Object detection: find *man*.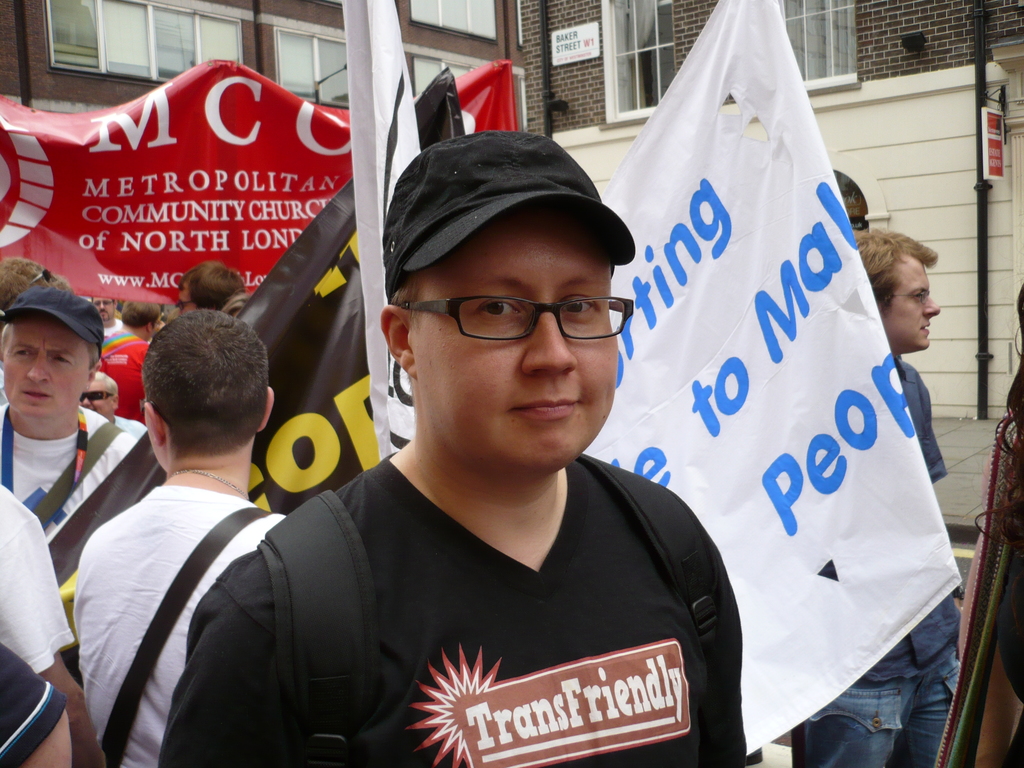
[x1=94, y1=300, x2=160, y2=426].
